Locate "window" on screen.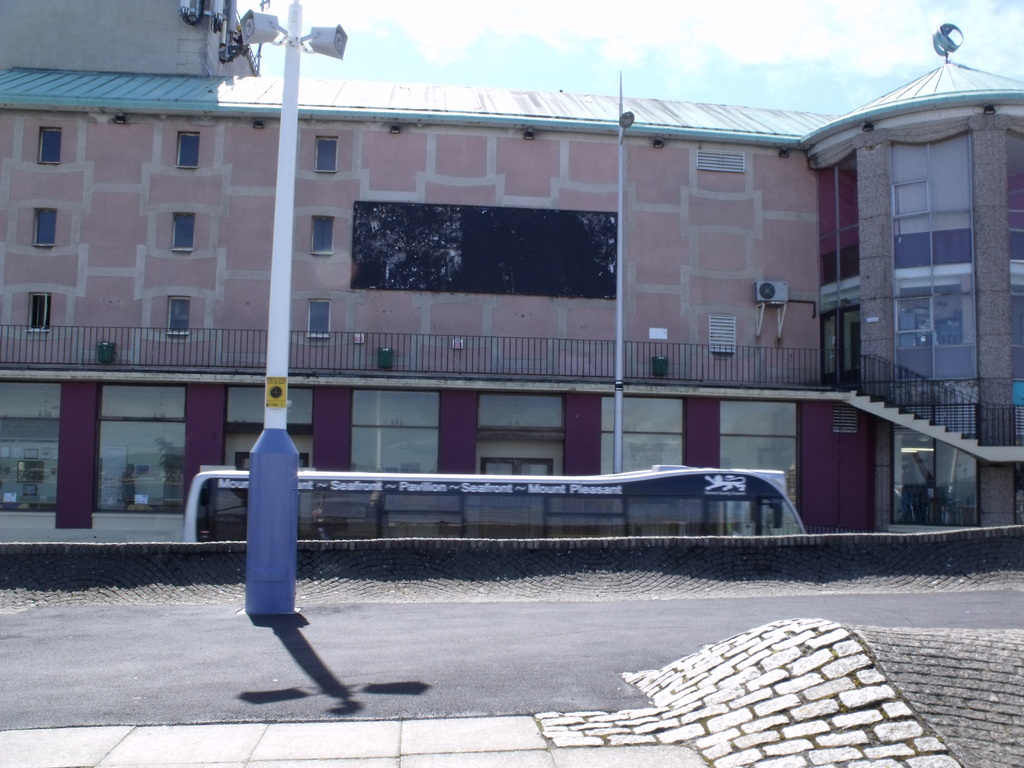
On screen at Rect(1014, 464, 1023, 525).
